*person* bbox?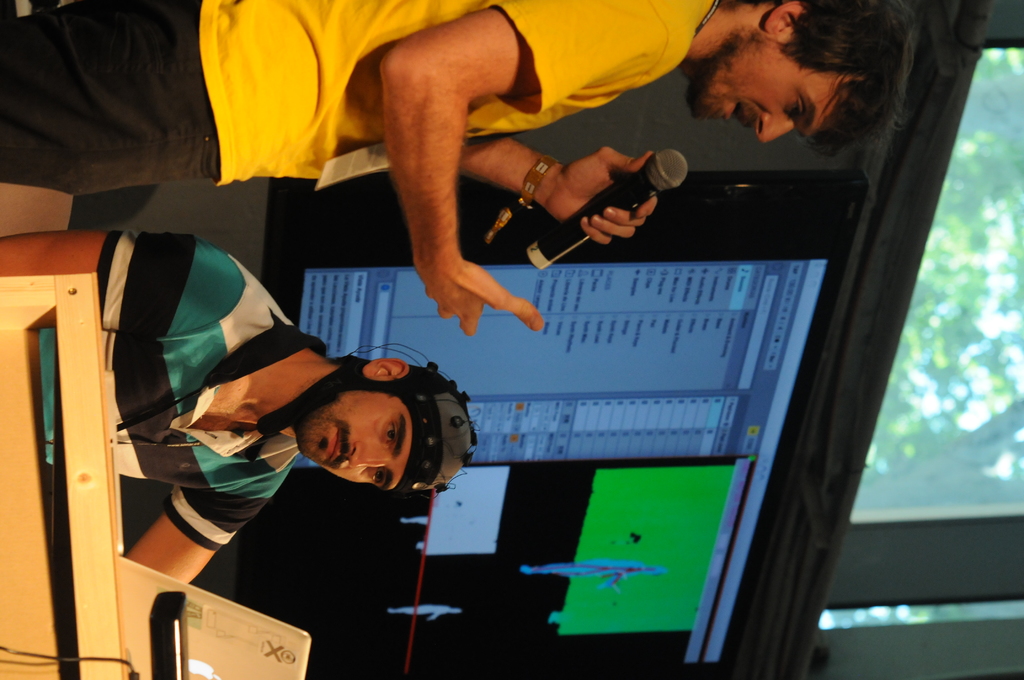
locate(0, 0, 924, 342)
